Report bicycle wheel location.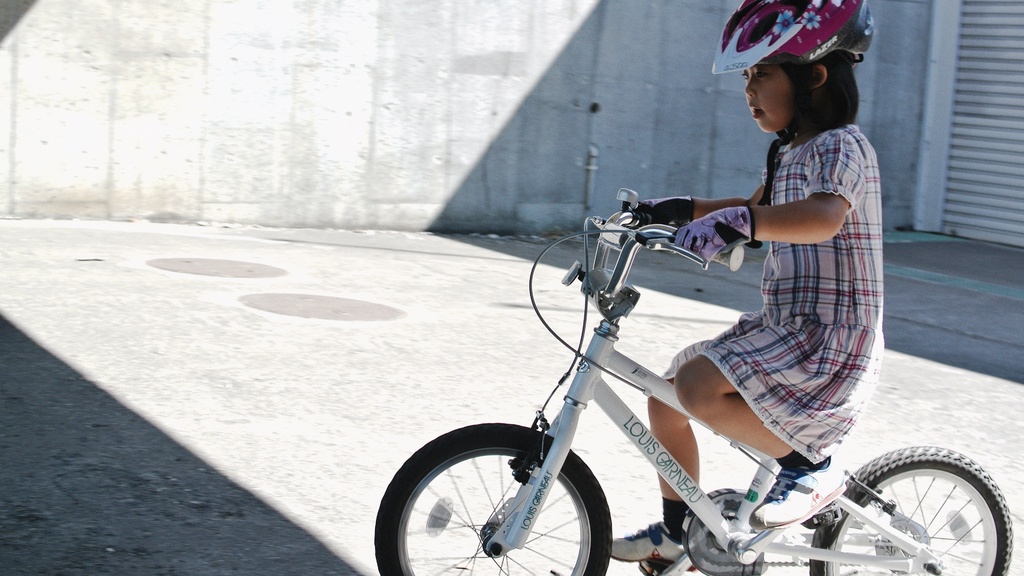
Report: select_region(804, 445, 1011, 575).
